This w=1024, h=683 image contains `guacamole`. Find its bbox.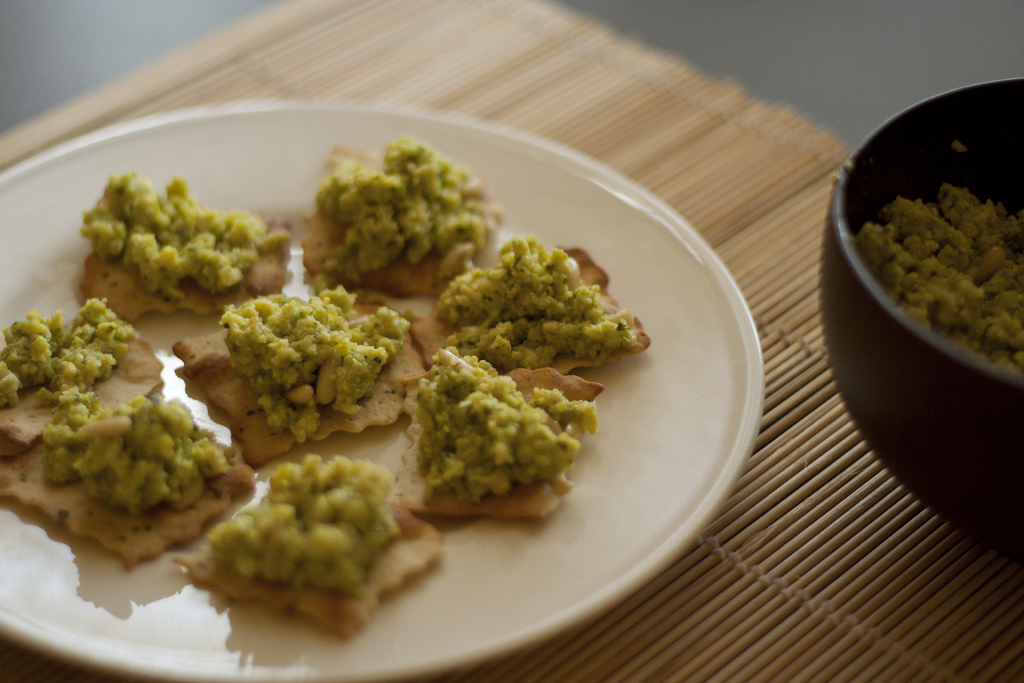
region(206, 446, 399, 600).
